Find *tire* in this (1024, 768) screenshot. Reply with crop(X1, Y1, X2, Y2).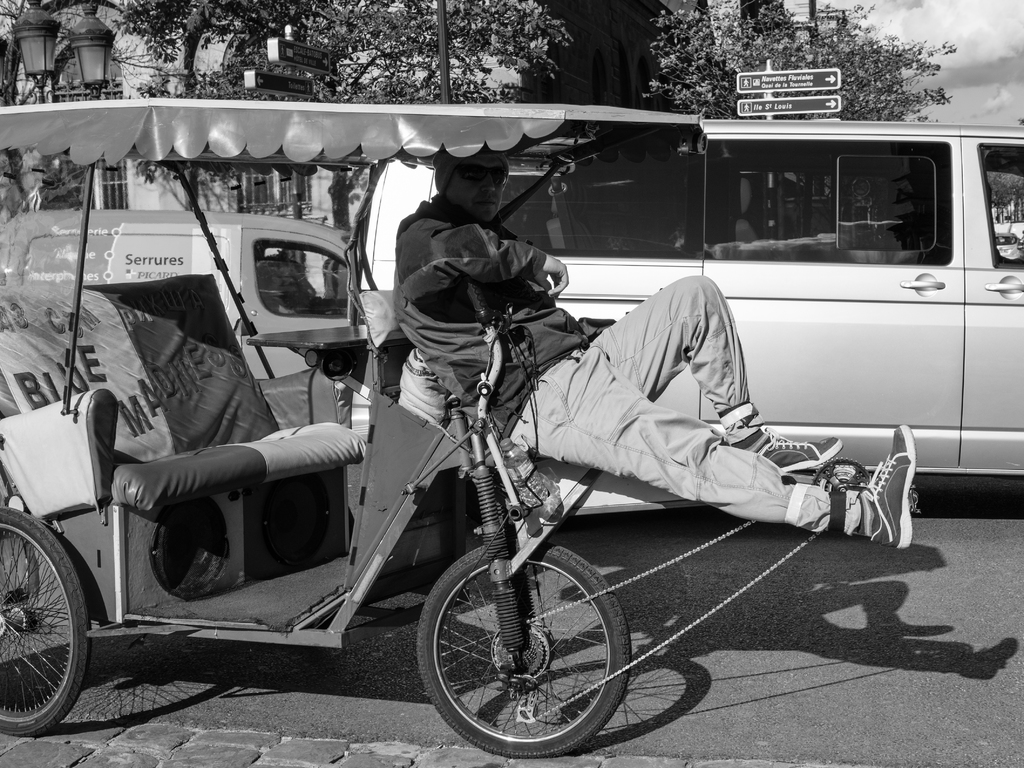
crop(418, 543, 636, 764).
